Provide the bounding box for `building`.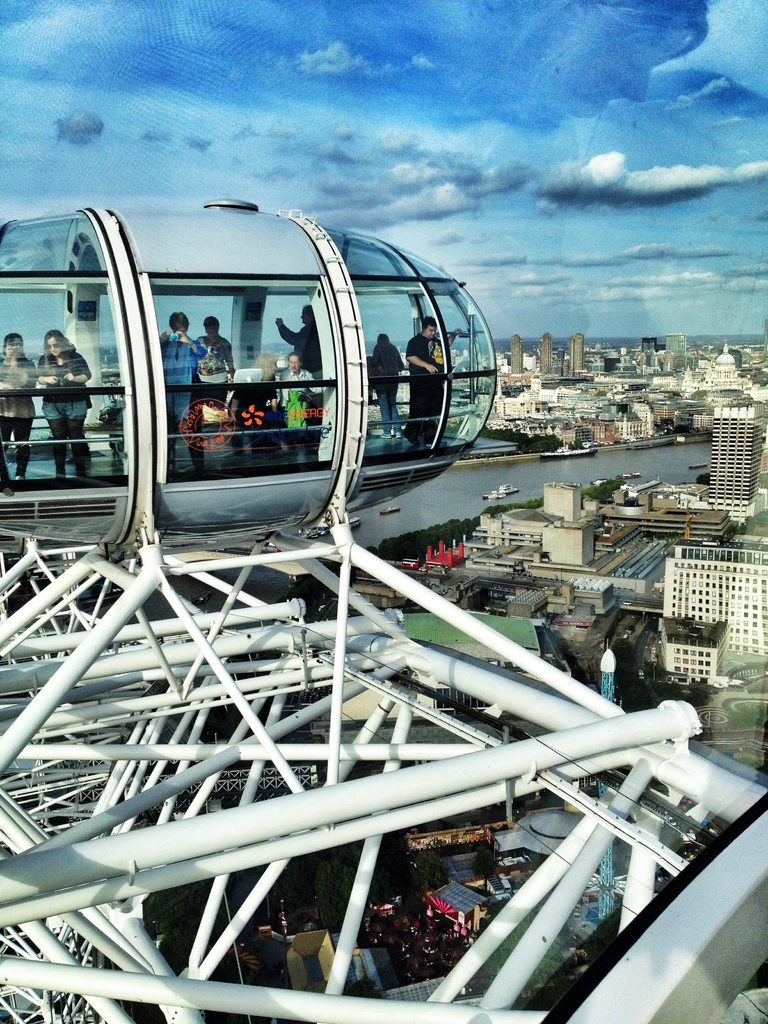
662/543/767/657.
